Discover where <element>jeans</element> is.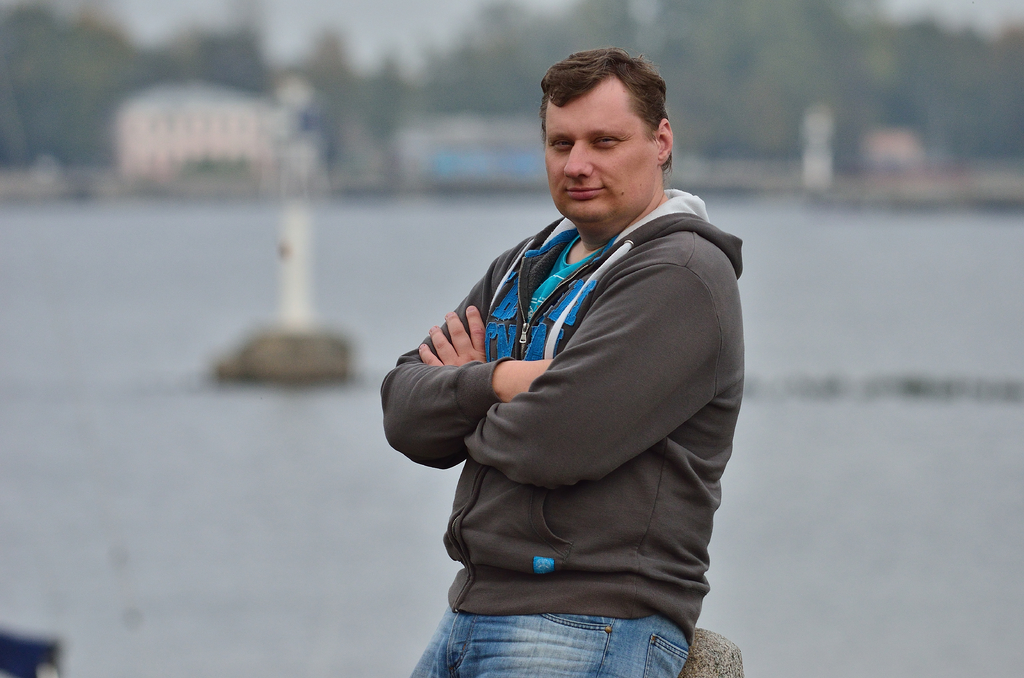
Discovered at box(420, 561, 707, 668).
